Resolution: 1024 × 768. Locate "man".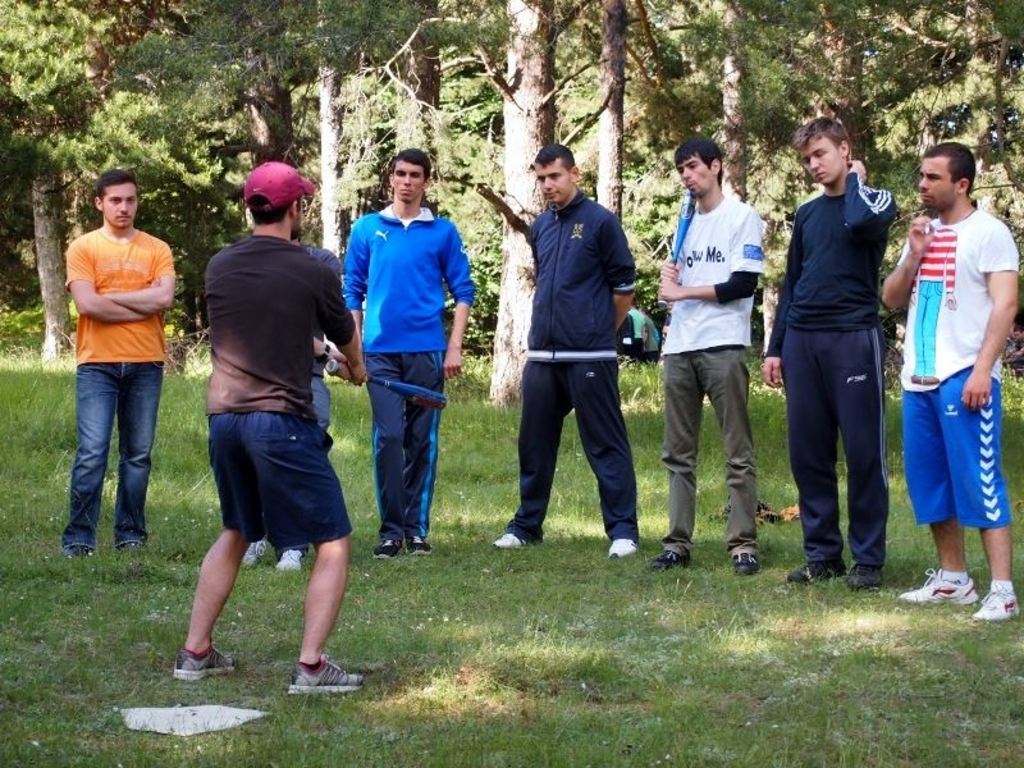
bbox(756, 118, 901, 584).
